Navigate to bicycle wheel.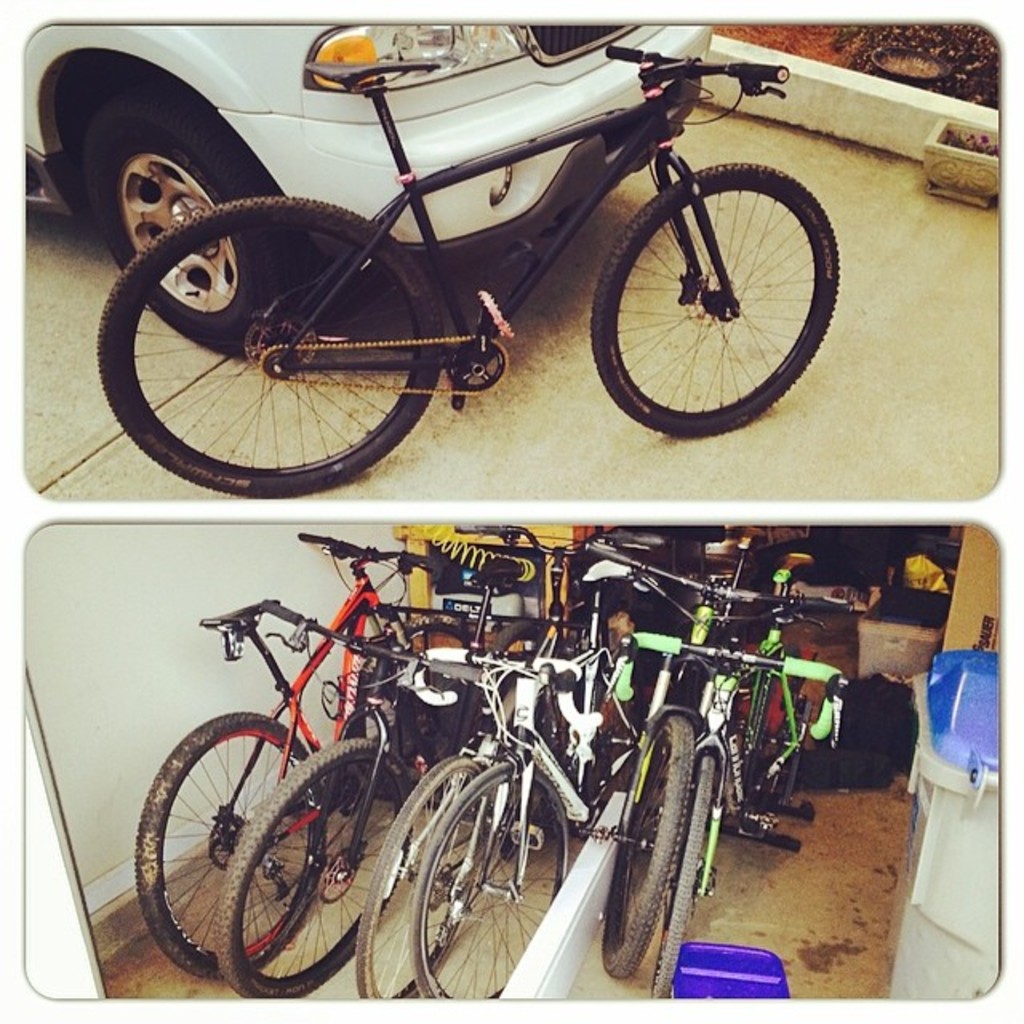
Navigation target: Rect(410, 752, 574, 1002).
